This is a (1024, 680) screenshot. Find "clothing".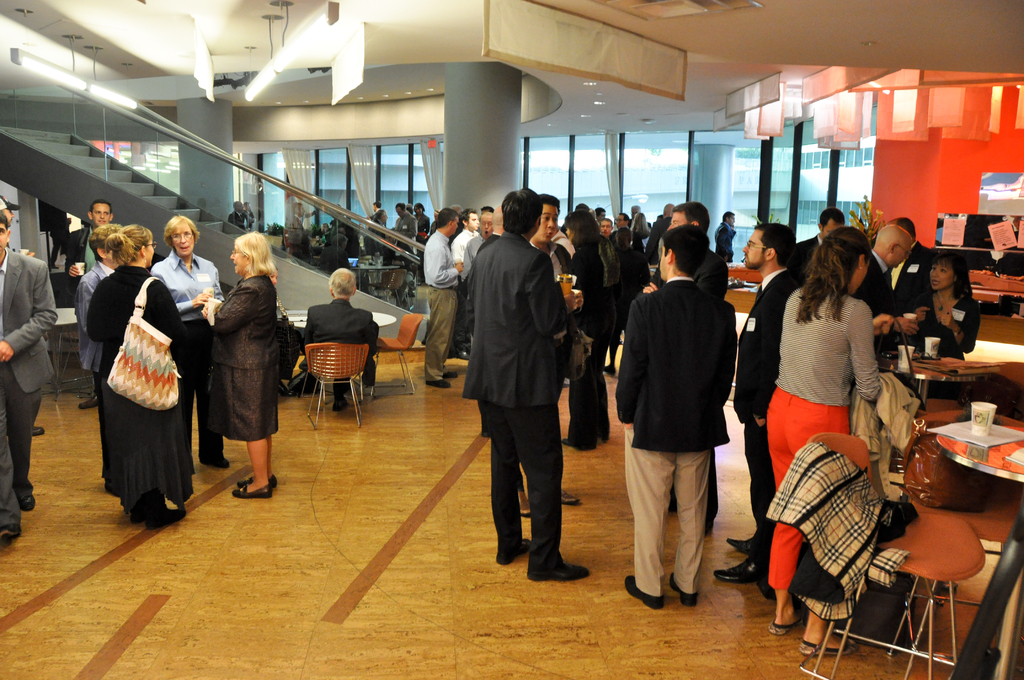
Bounding box: BBox(865, 232, 936, 324).
